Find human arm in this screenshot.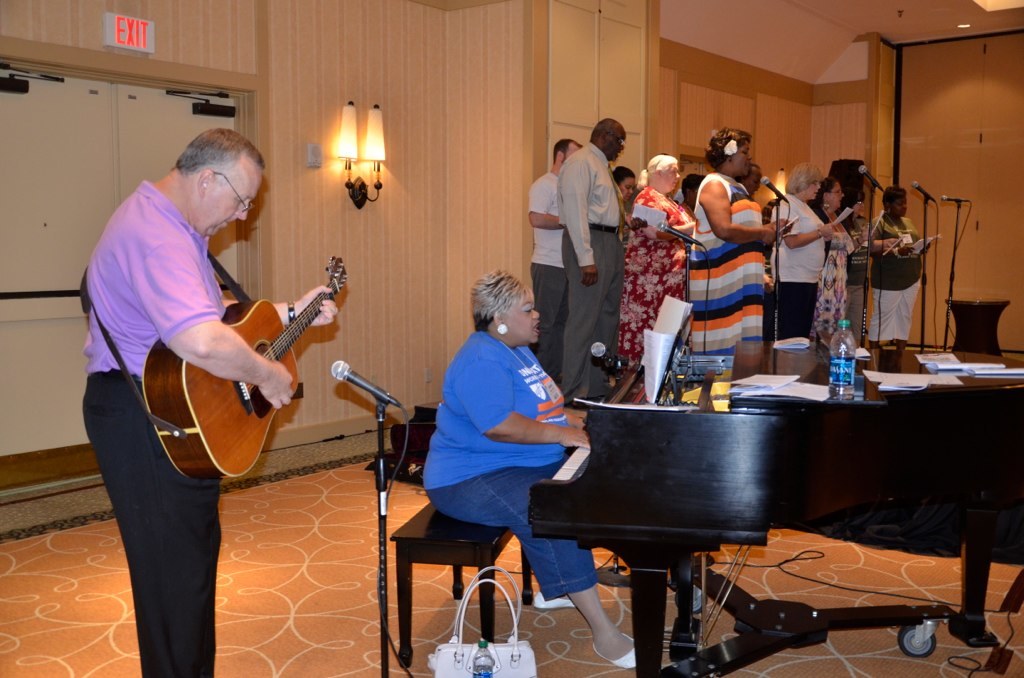
The bounding box for human arm is box=[777, 204, 832, 250].
